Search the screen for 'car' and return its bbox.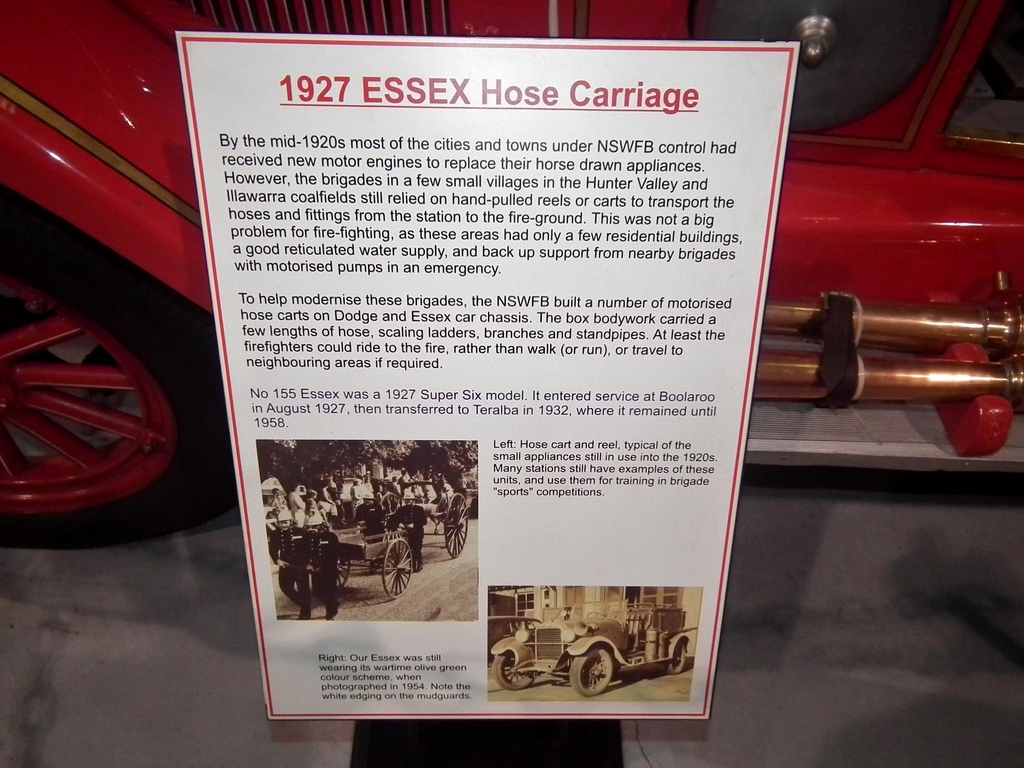
Found: crop(0, 0, 1023, 544).
